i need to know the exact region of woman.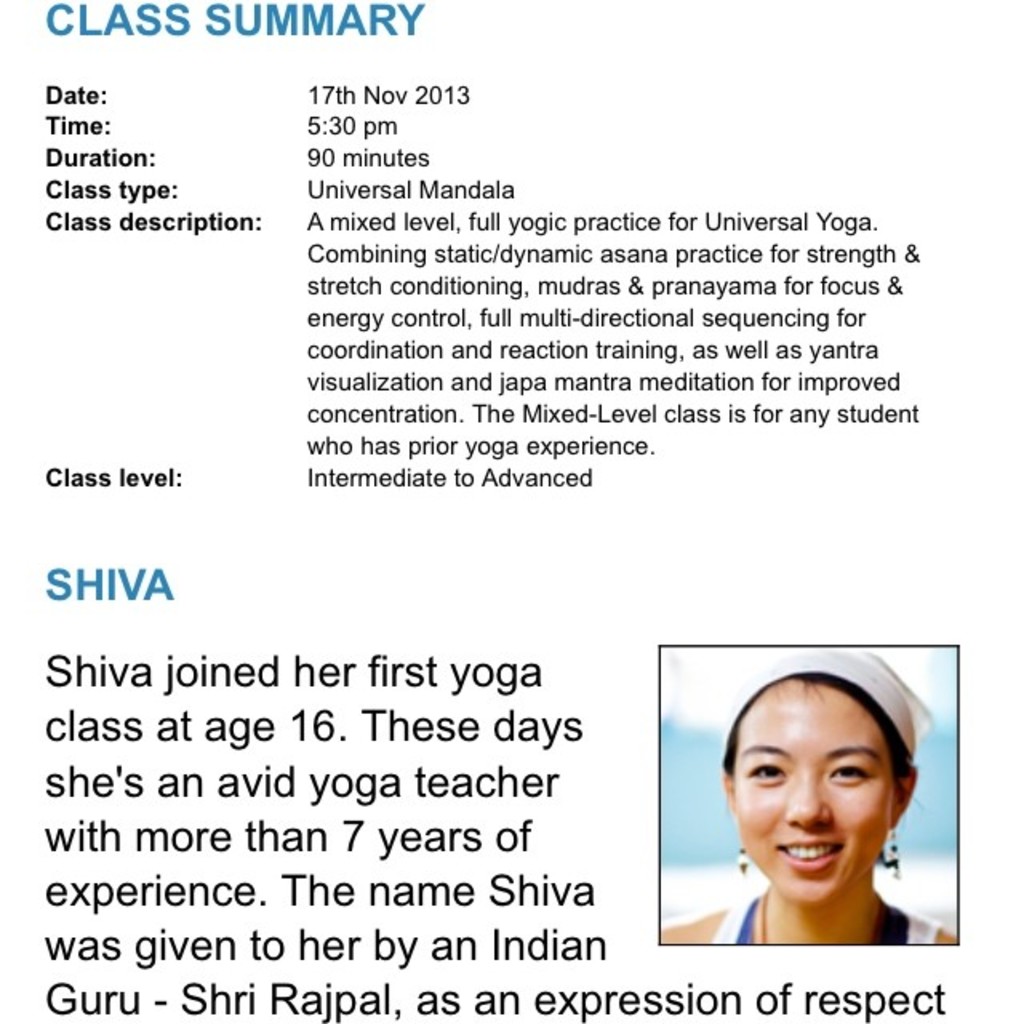
Region: (x1=659, y1=632, x2=965, y2=982).
